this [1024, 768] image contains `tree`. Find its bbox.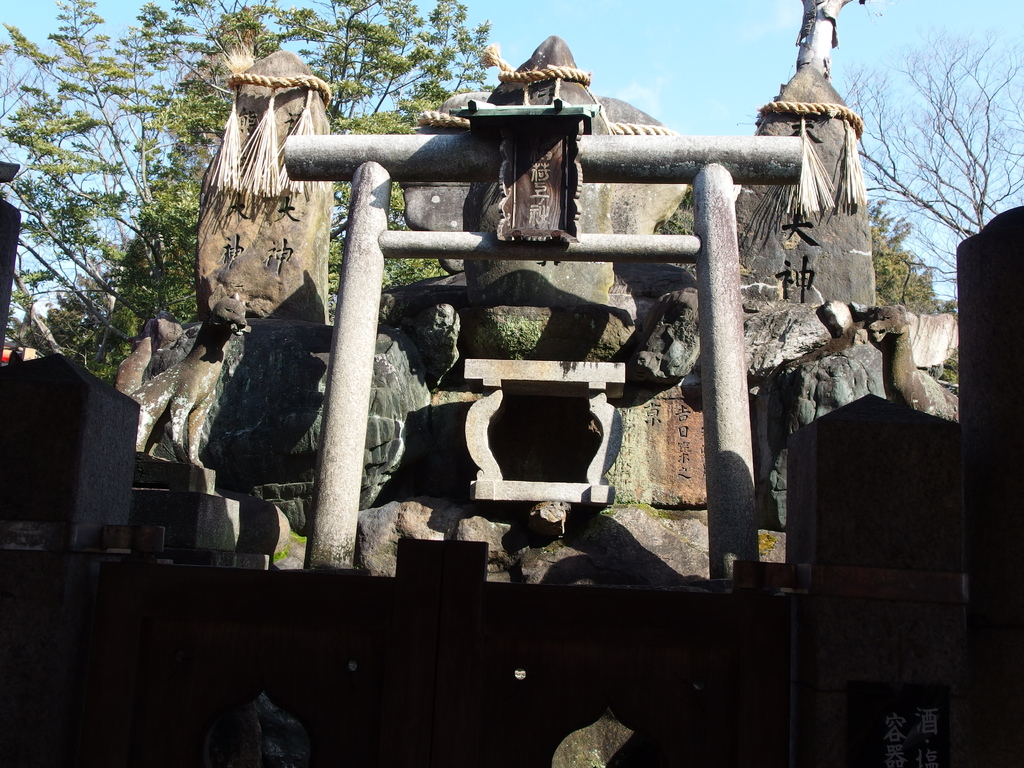
{"x1": 775, "y1": 0, "x2": 1023, "y2": 307}.
